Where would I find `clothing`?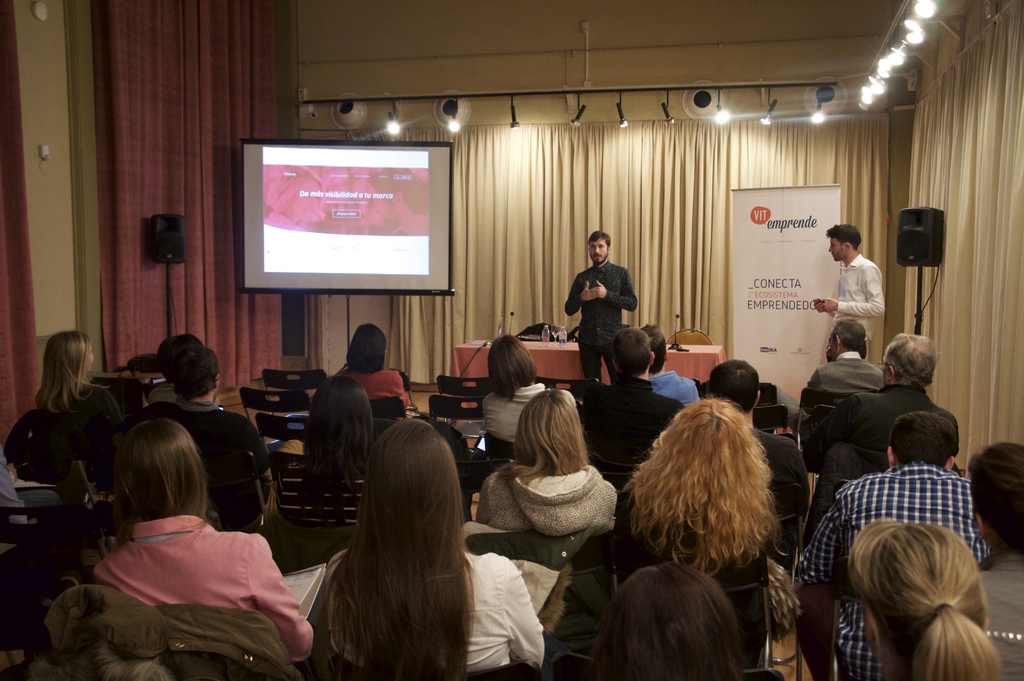
At 478/379/557/454.
